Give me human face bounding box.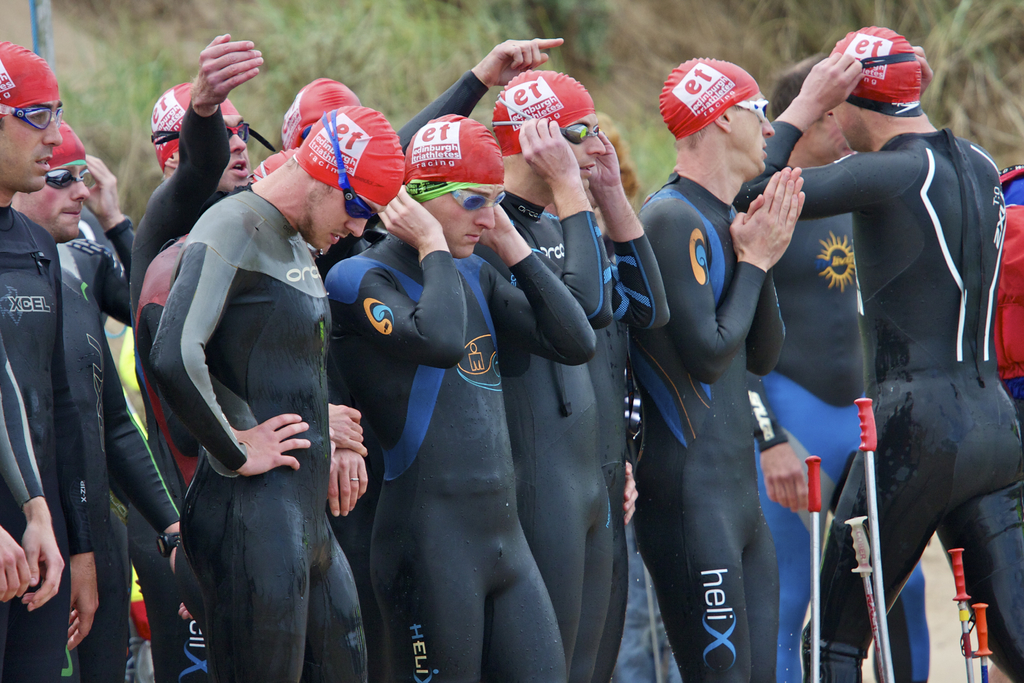
region(420, 180, 498, 260).
